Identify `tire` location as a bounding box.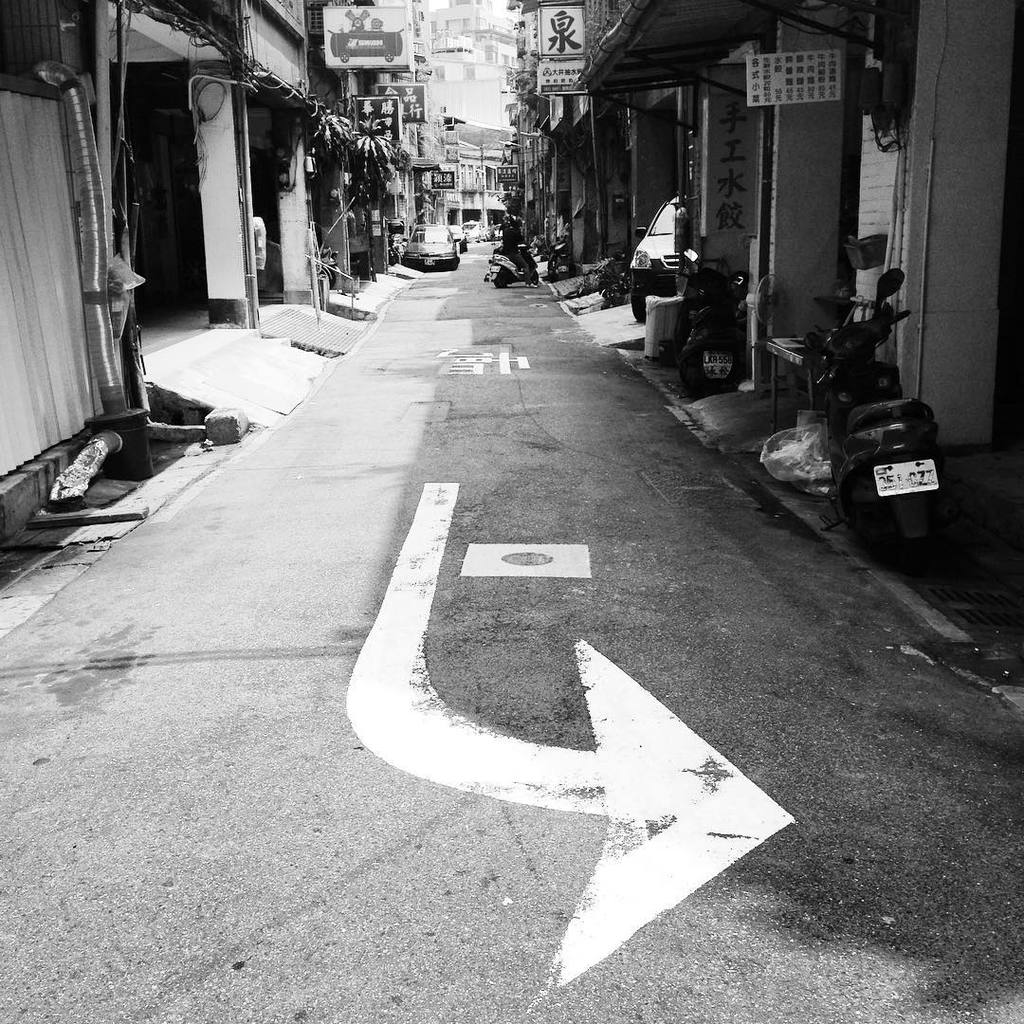
box=[846, 476, 918, 562].
